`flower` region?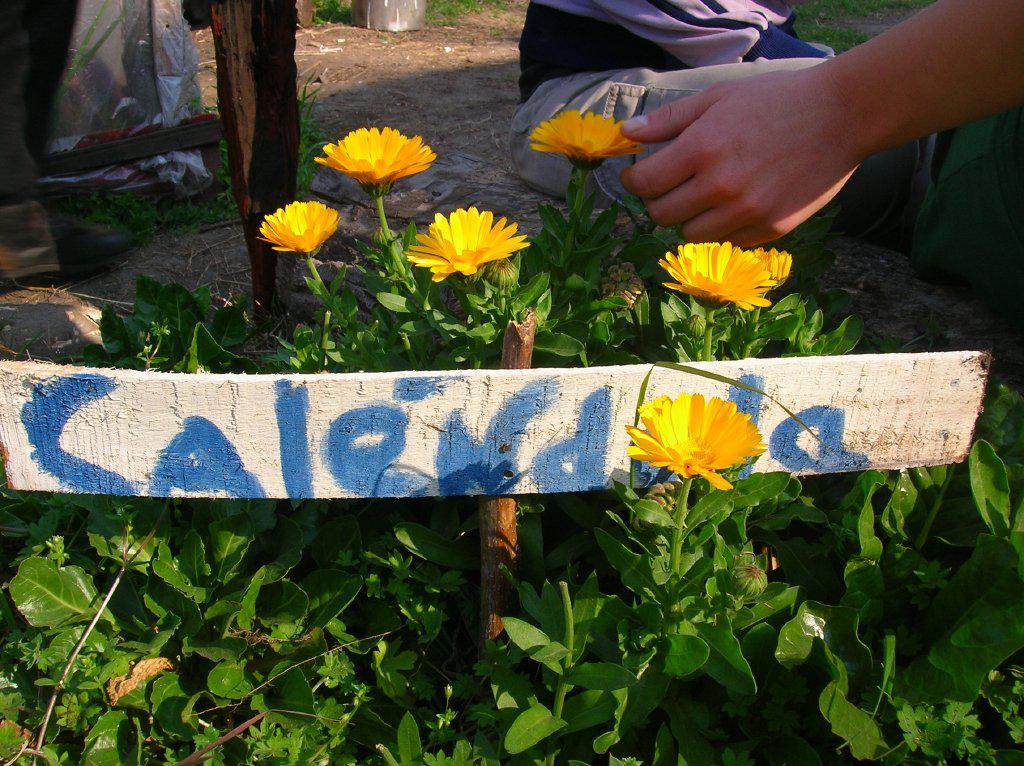
(622, 388, 765, 495)
